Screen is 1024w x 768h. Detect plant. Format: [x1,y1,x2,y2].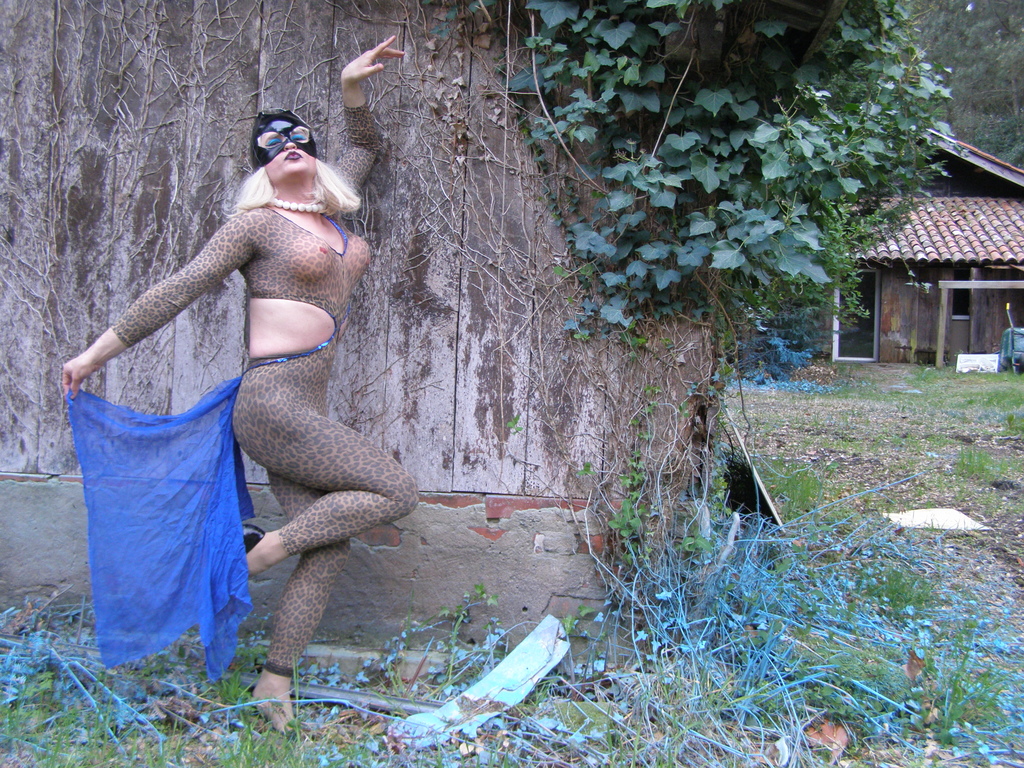
[420,0,968,561].
